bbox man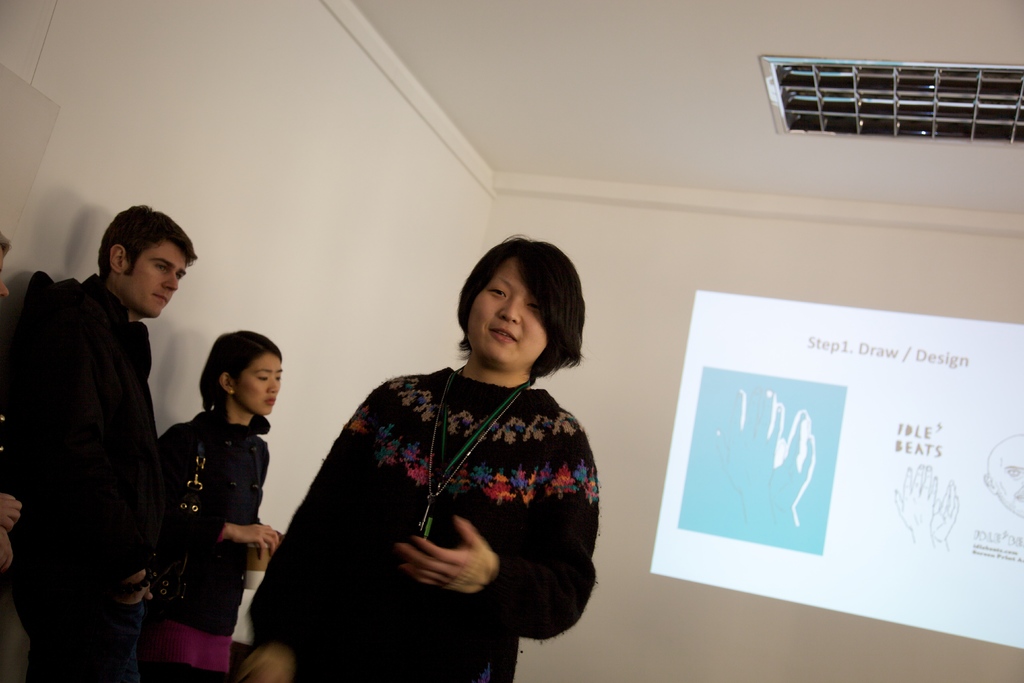
Rect(17, 191, 211, 666)
